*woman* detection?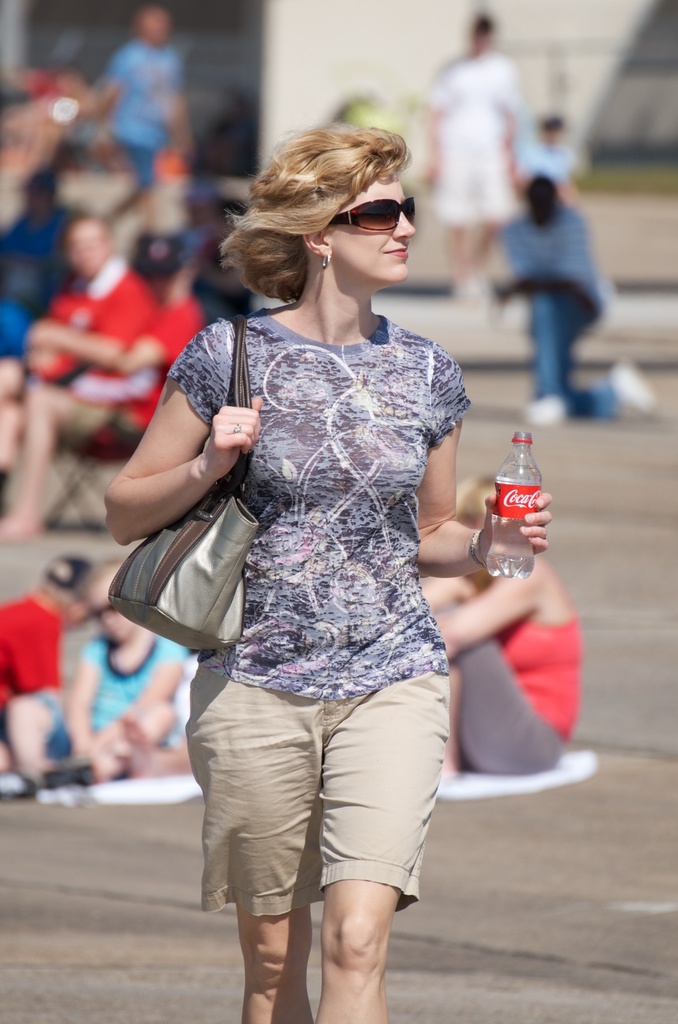
detection(415, 460, 605, 792)
